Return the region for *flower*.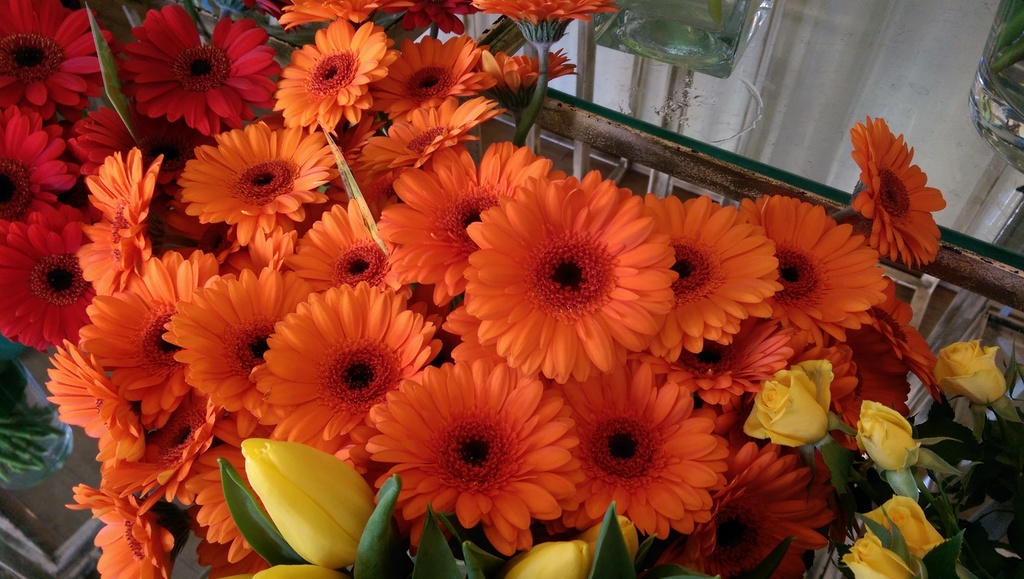
crop(291, 0, 376, 21).
